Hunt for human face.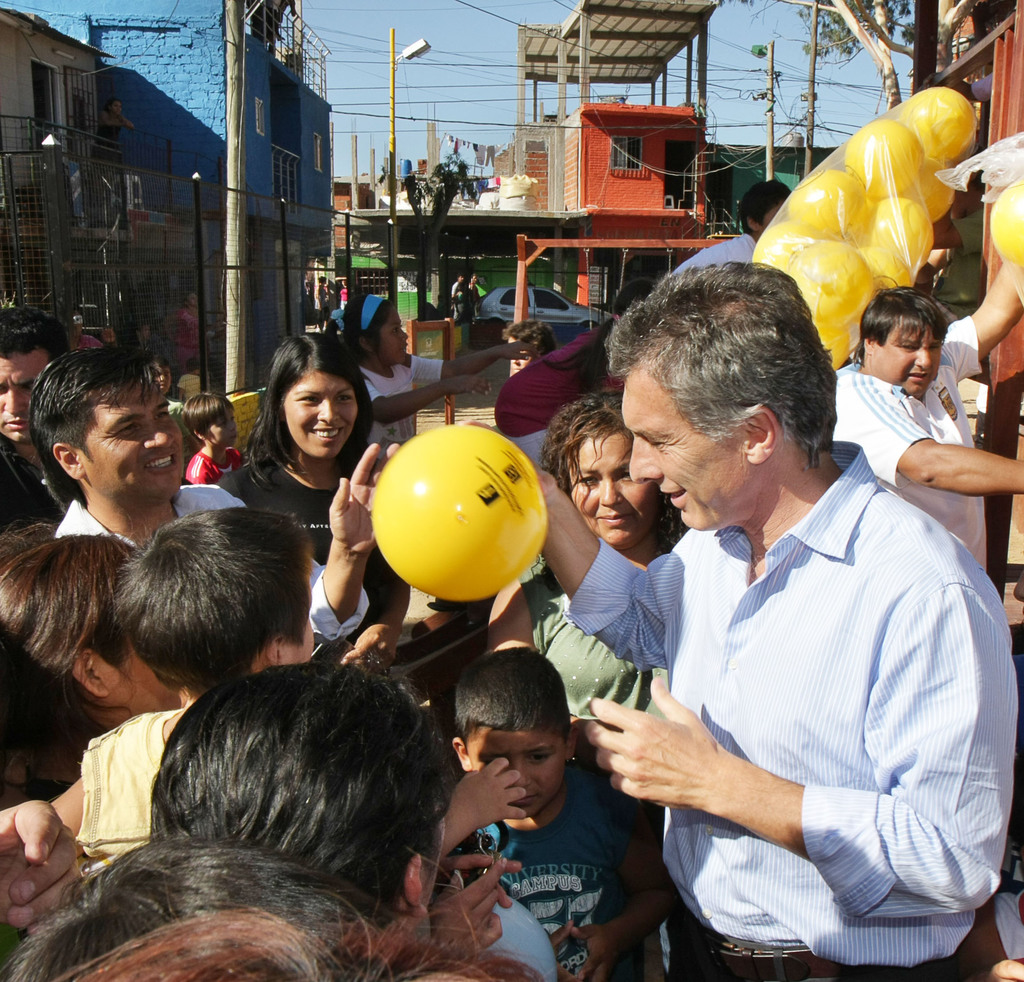
Hunted down at select_region(623, 364, 757, 529).
